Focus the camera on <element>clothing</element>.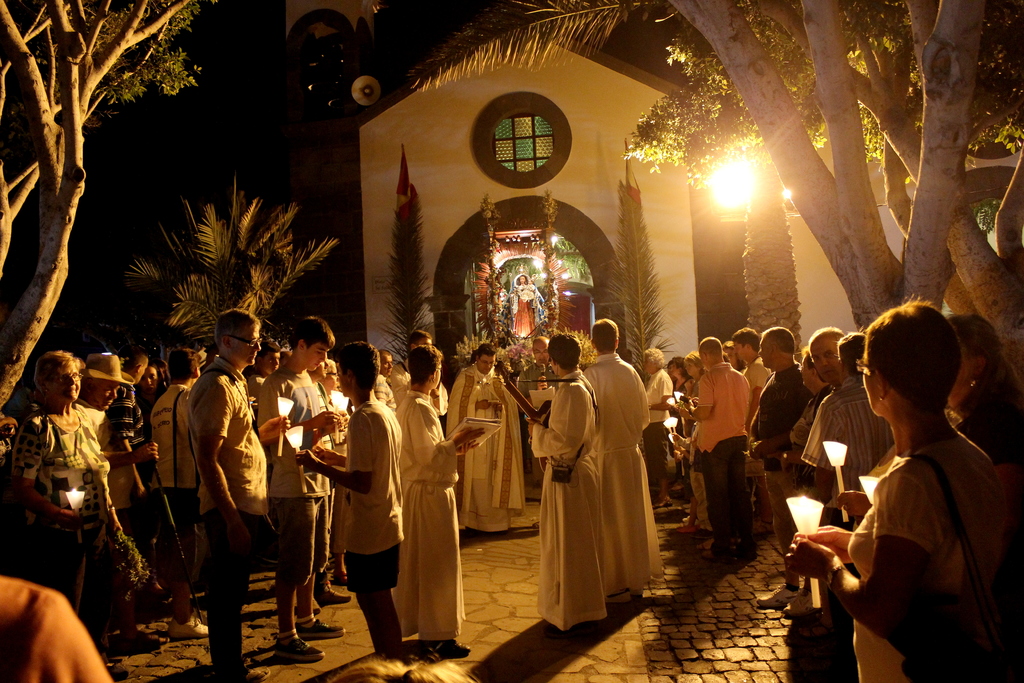
Focus region: detection(200, 509, 240, 682).
